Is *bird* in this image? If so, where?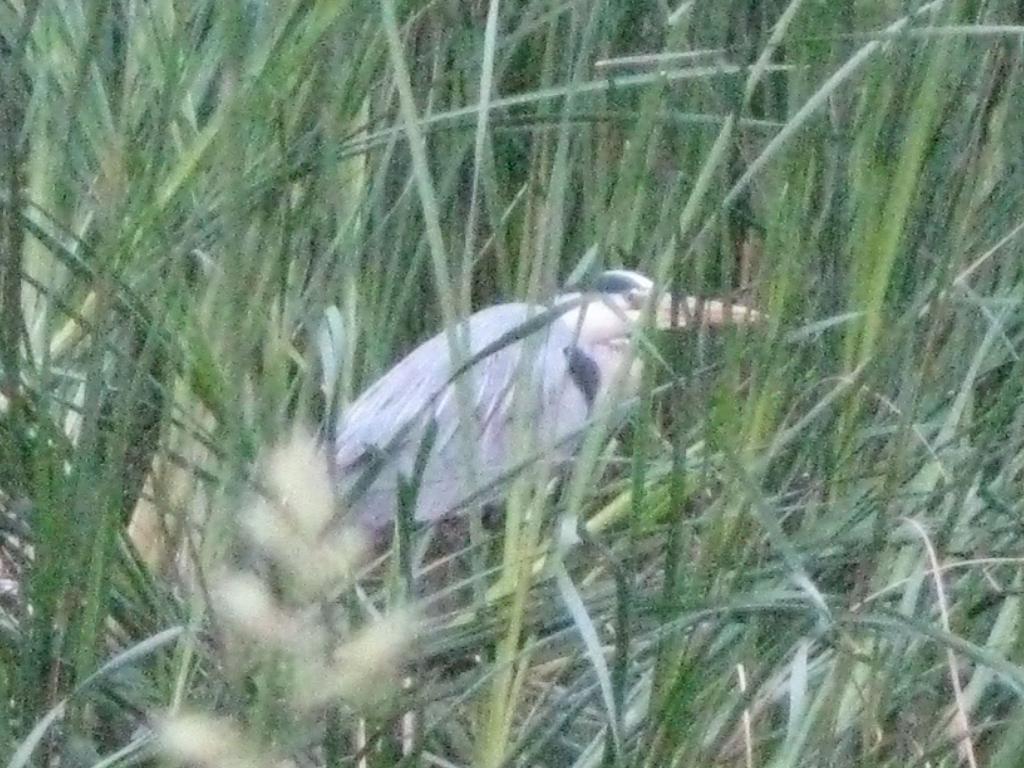
Yes, at detection(271, 265, 735, 595).
